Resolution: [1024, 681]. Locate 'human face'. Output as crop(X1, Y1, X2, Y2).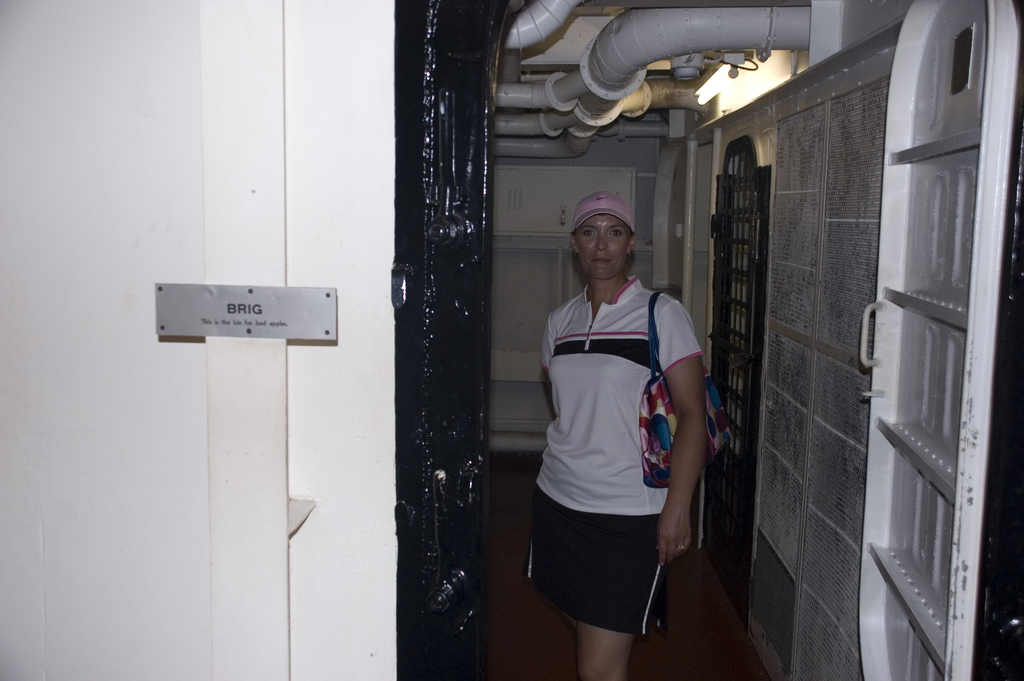
crop(577, 215, 629, 278).
